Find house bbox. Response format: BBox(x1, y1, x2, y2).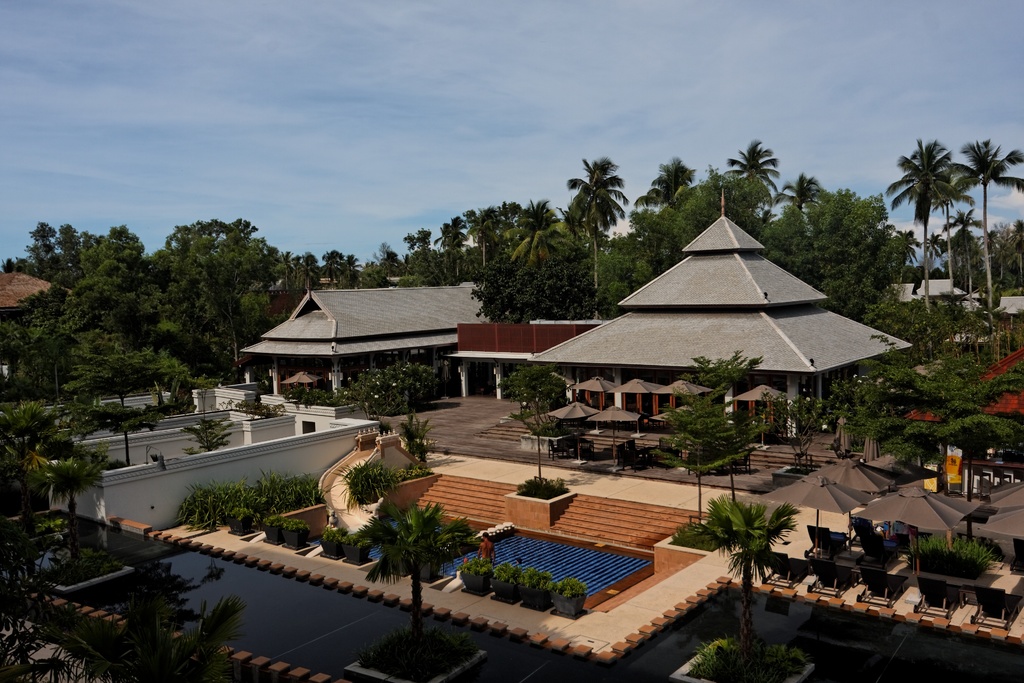
BBox(240, 276, 516, 402).
